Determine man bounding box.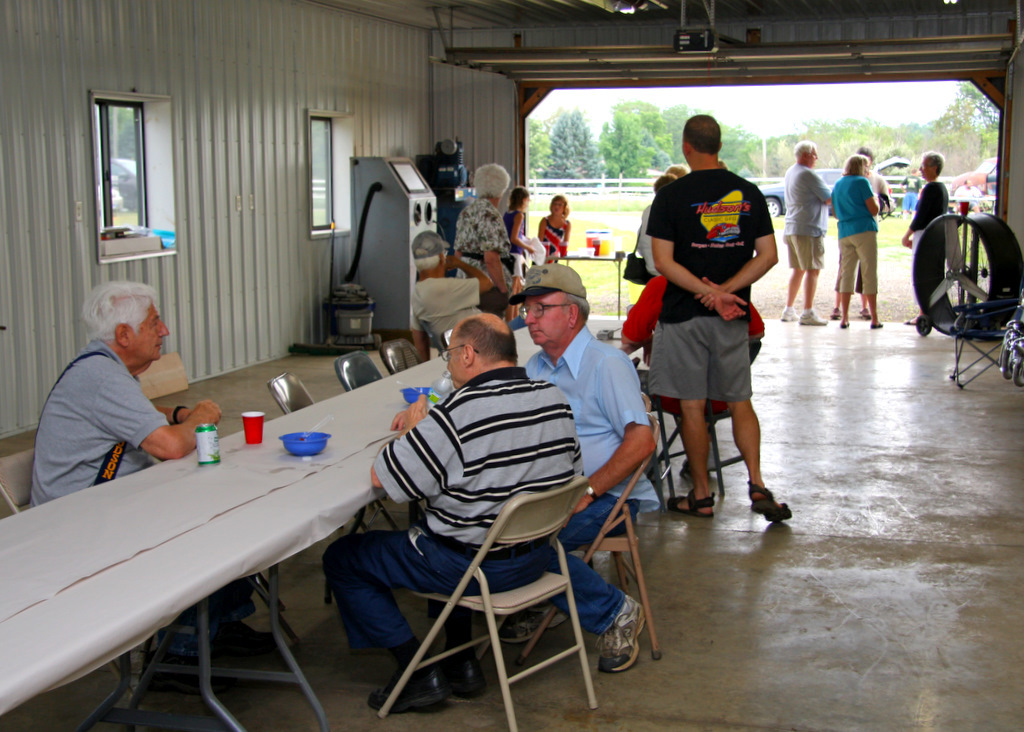
Determined: box(523, 265, 660, 627).
